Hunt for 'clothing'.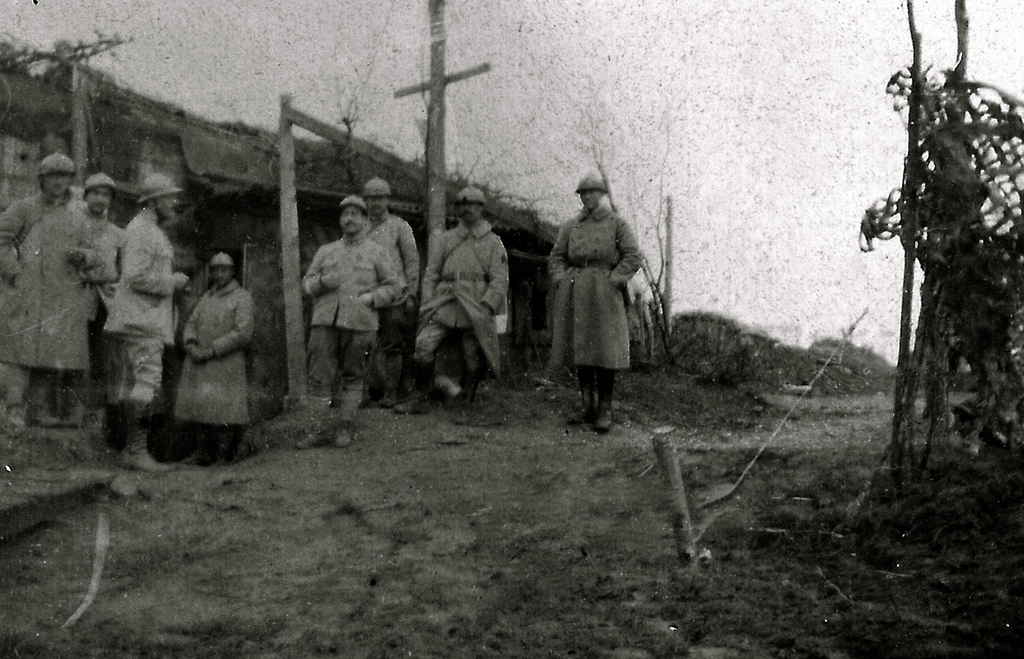
Hunted down at l=413, t=217, r=513, b=387.
